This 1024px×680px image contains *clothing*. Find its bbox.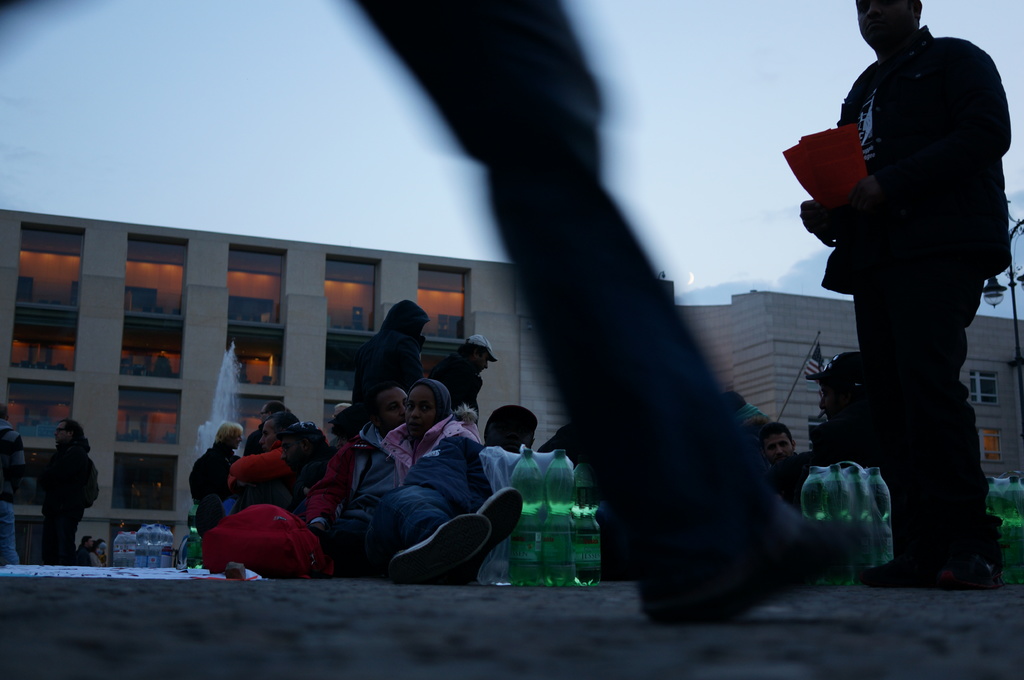
bbox(369, 422, 441, 507).
